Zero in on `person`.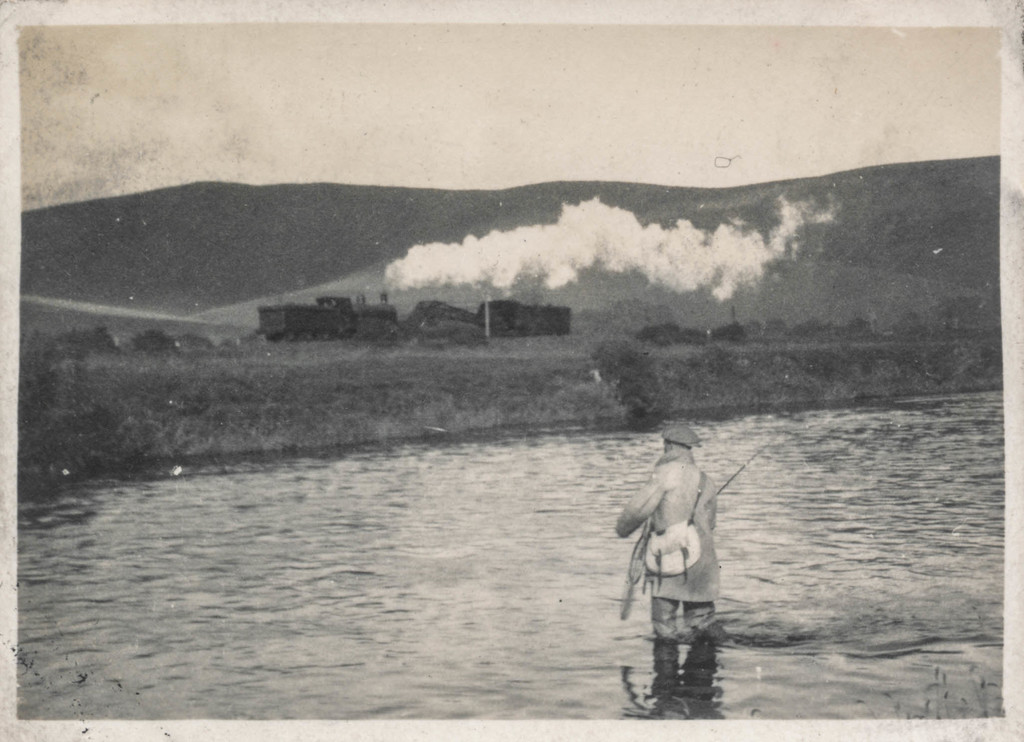
Zeroed in: 614 379 737 679.
